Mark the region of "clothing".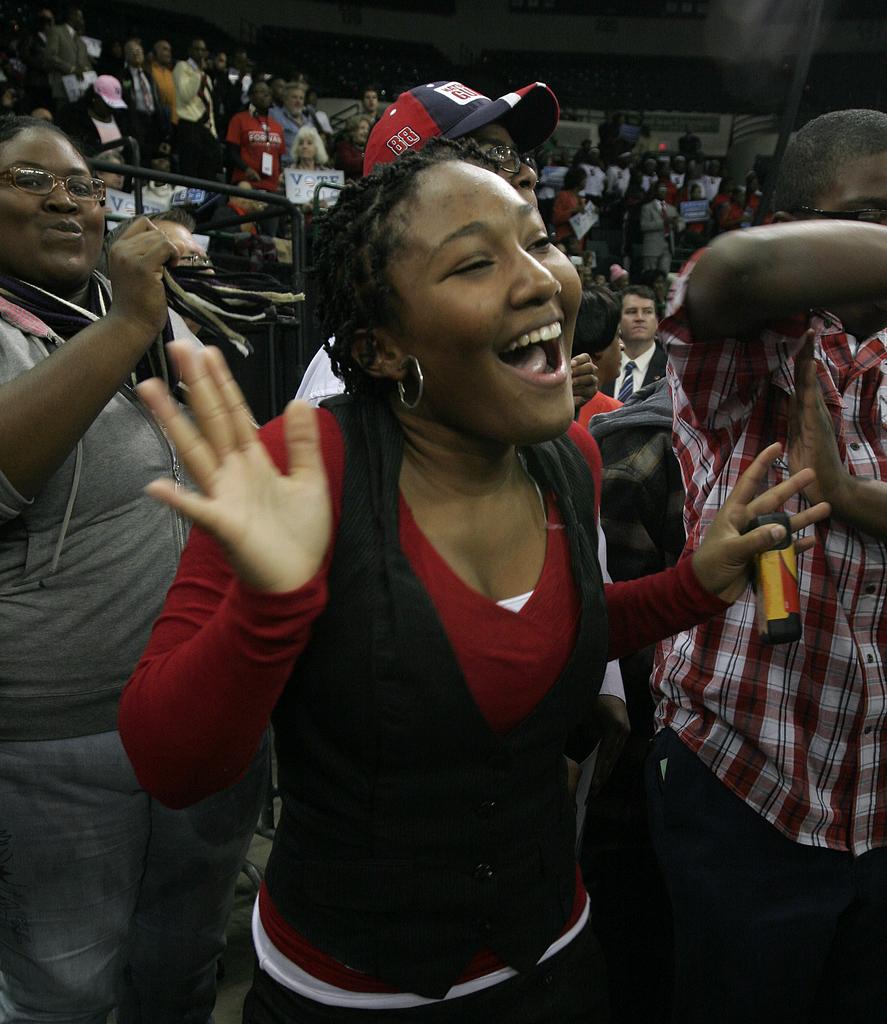
Region: bbox(127, 68, 183, 145).
